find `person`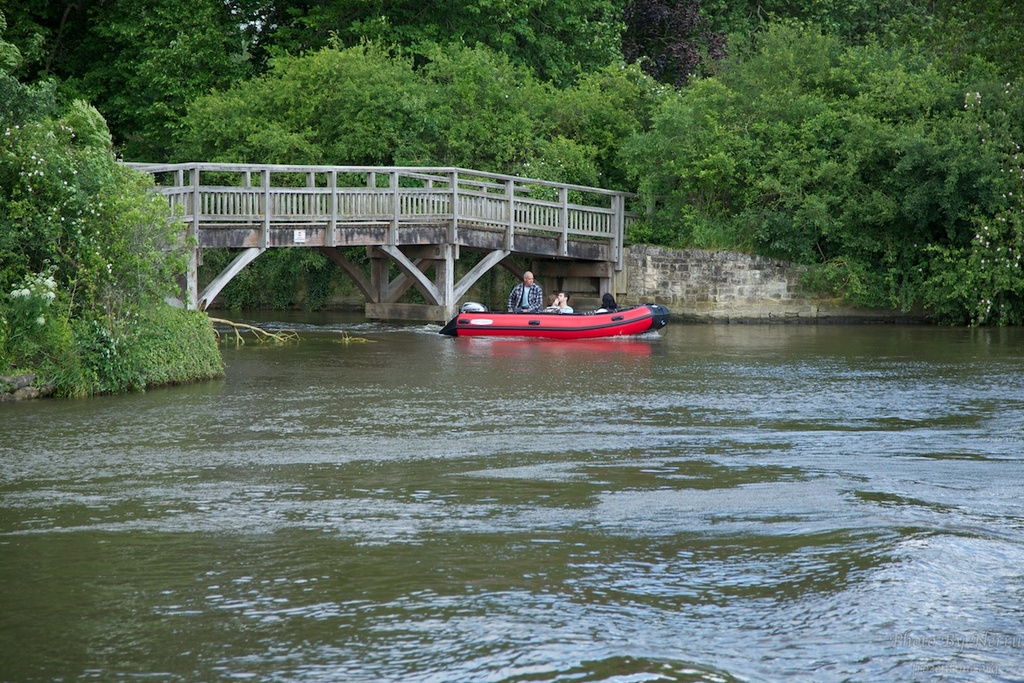
l=504, t=266, r=549, b=308
